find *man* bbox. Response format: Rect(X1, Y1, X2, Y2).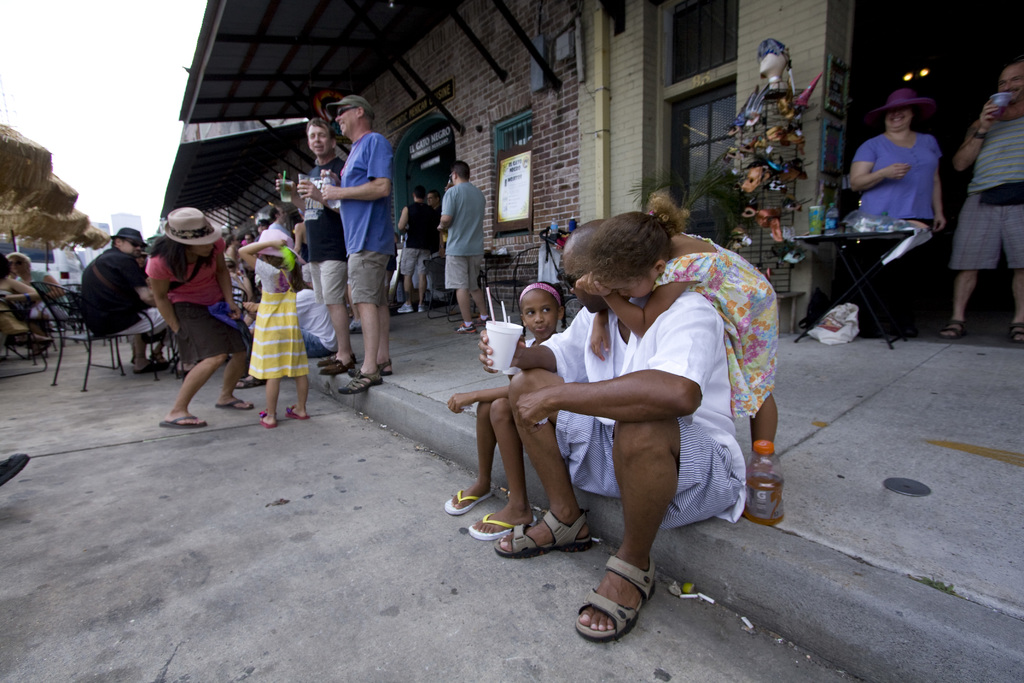
Rect(940, 70, 1023, 349).
